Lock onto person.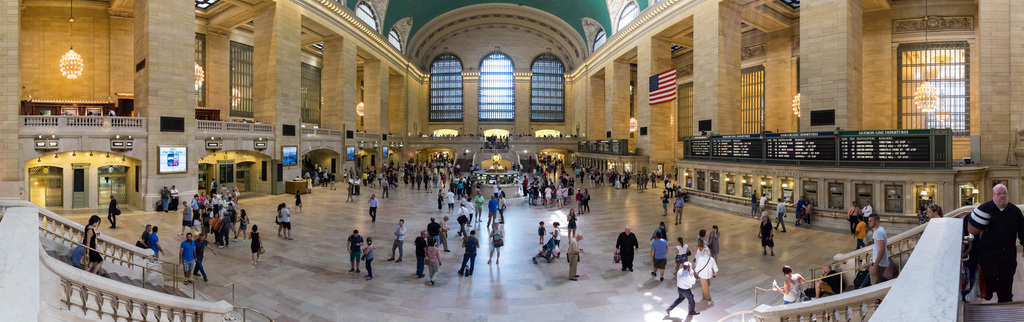
Locked: 280, 201, 293, 241.
